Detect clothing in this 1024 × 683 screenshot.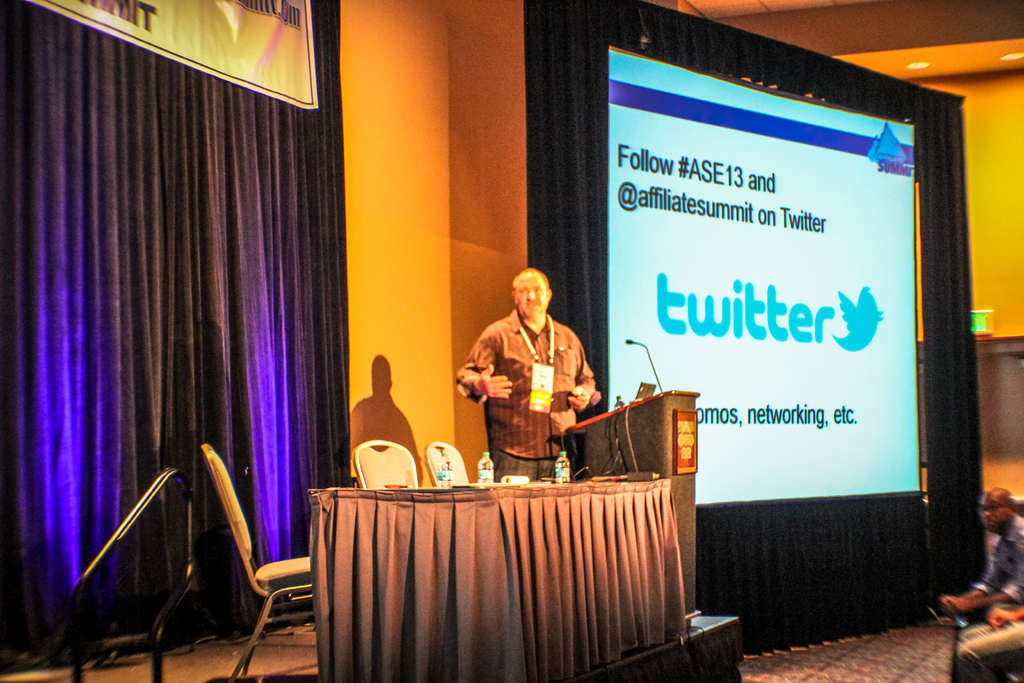
Detection: x1=454 y1=308 x2=597 y2=483.
